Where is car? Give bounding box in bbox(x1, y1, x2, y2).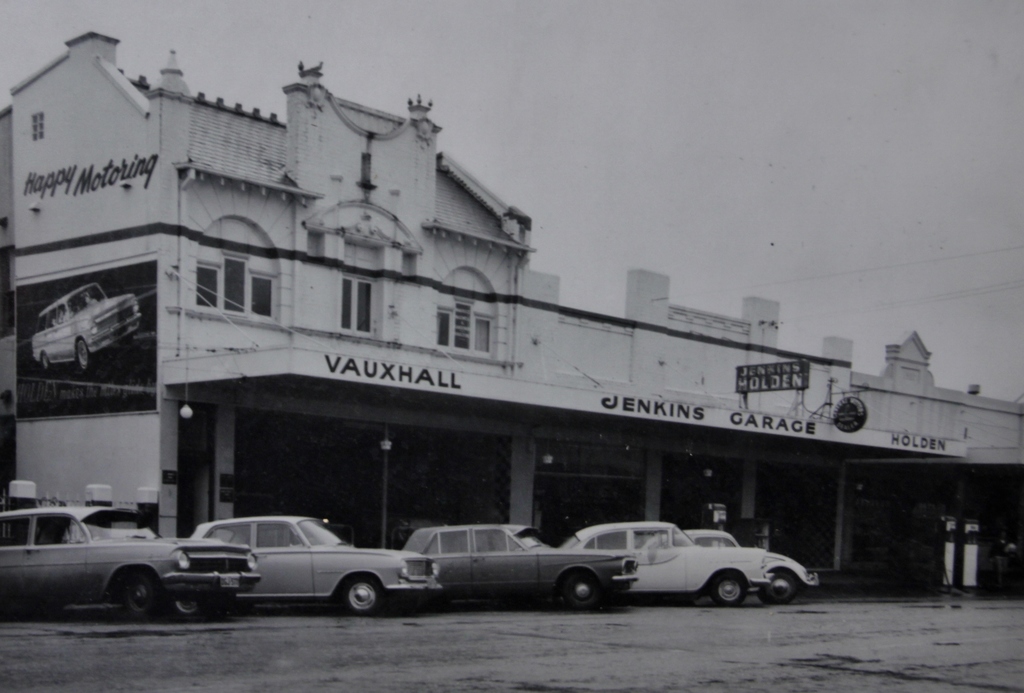
bbox(641, 530, 820, 607).
